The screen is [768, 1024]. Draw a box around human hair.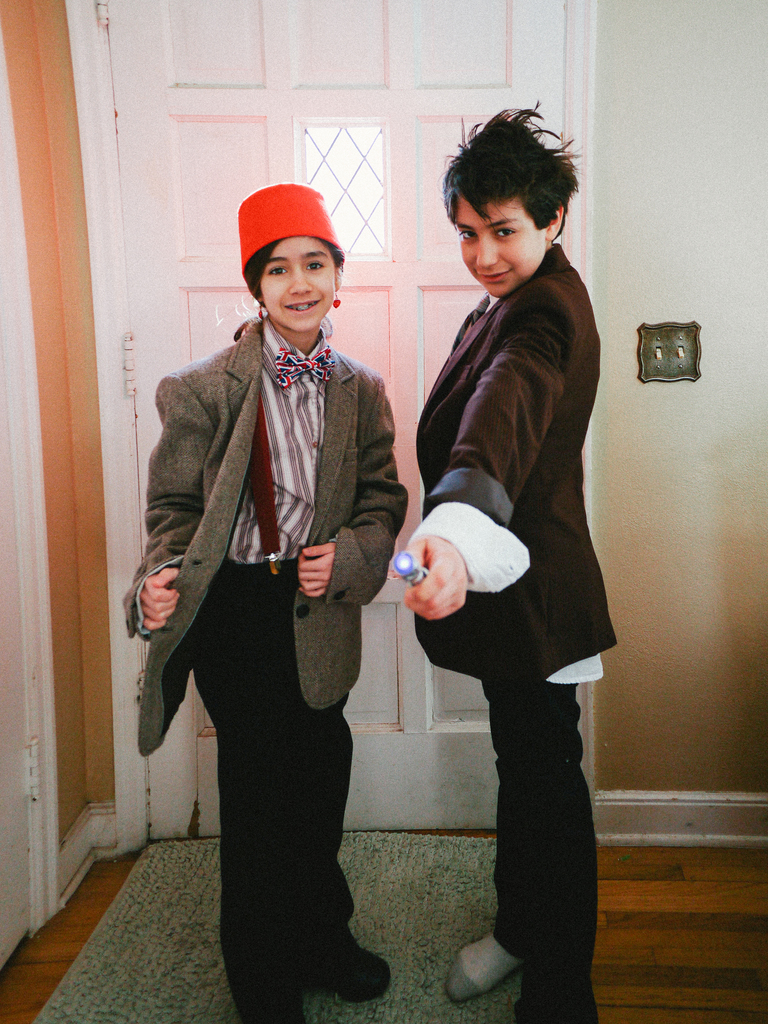
bbox=[245, 237, 347, 305].
